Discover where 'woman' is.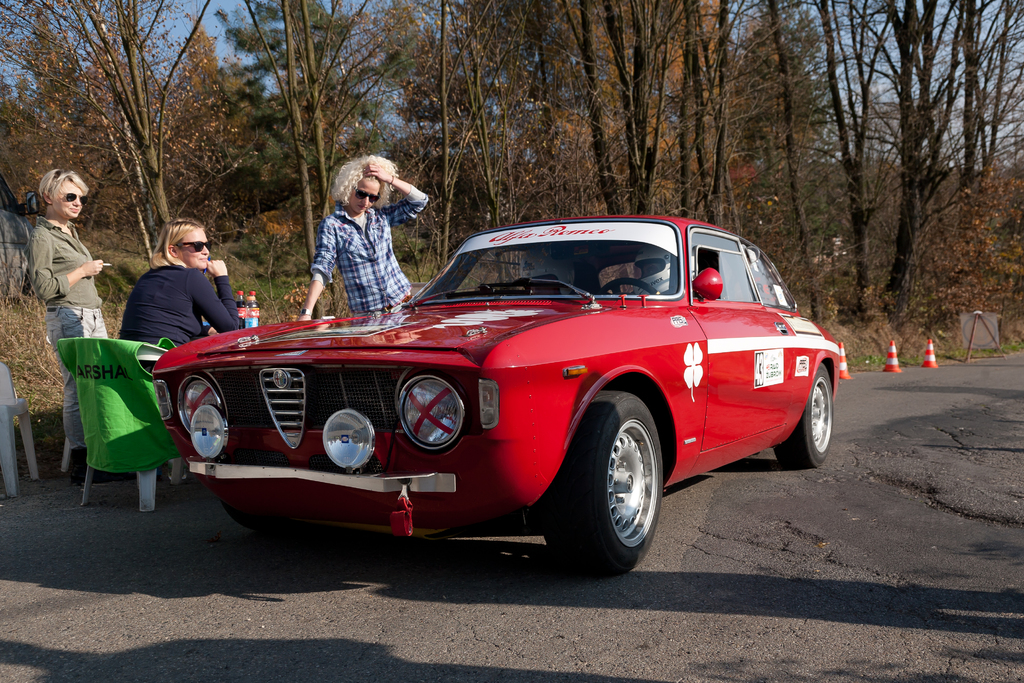
Discovered at bbox(298, 158, 426, 322).
